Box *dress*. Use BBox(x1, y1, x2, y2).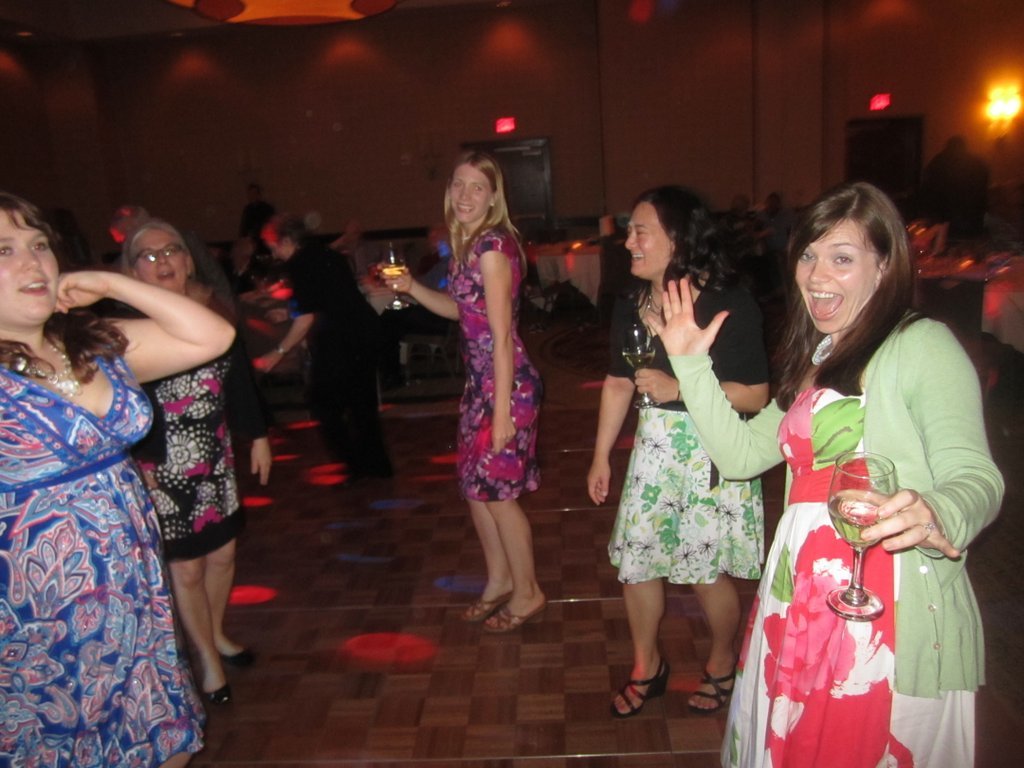
BBox(722, 393, 977, 767).
